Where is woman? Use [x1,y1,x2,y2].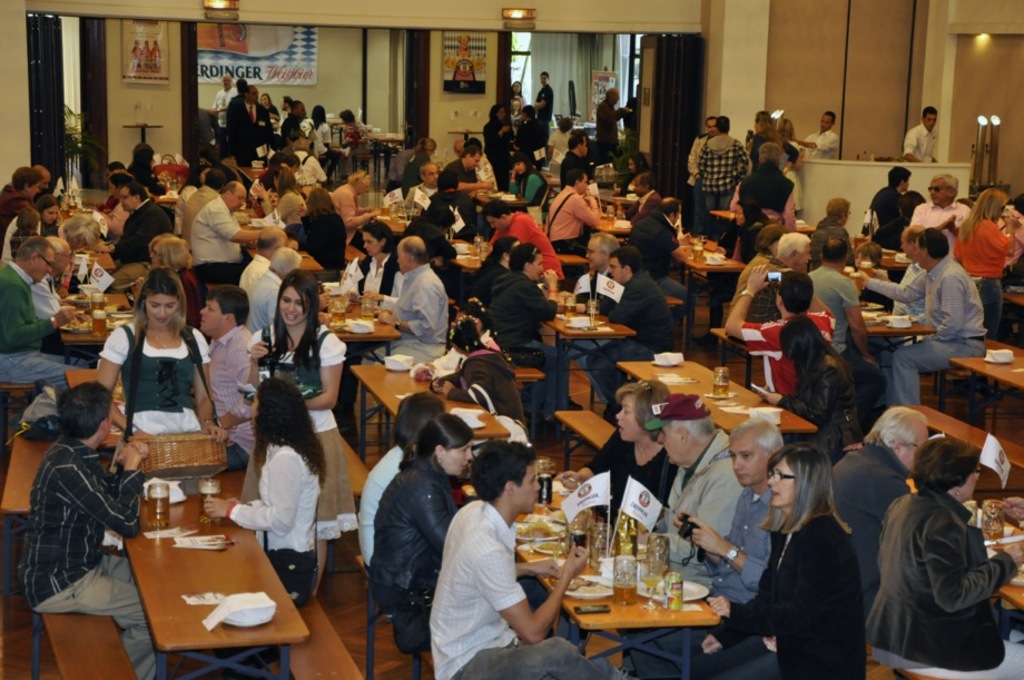
[553,374,688,525].
